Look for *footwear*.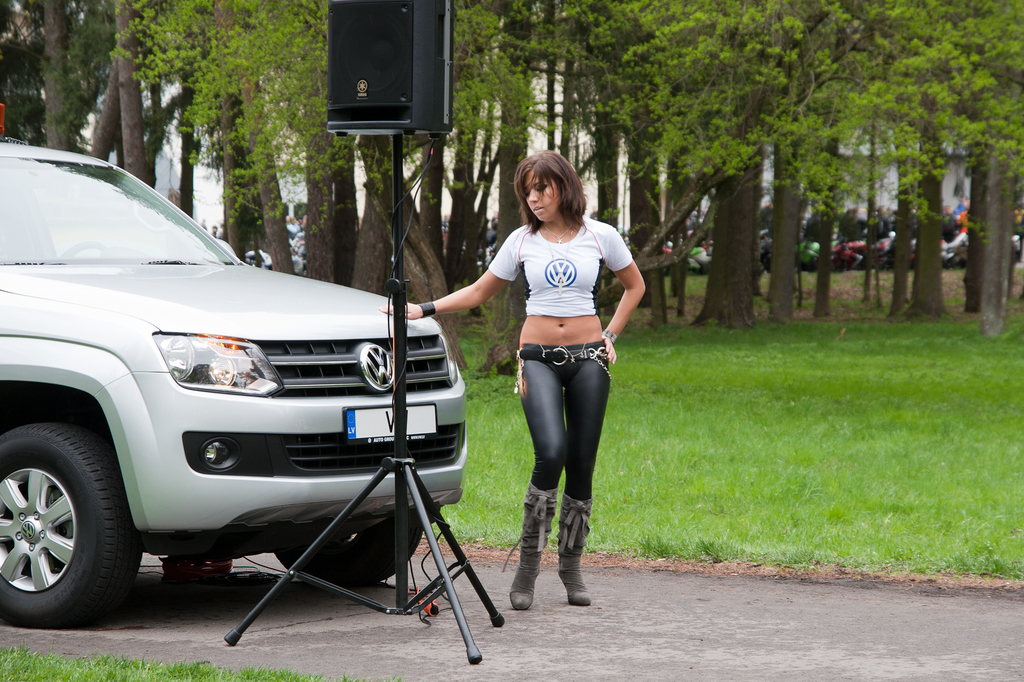
Found: 500:482:550:609.
